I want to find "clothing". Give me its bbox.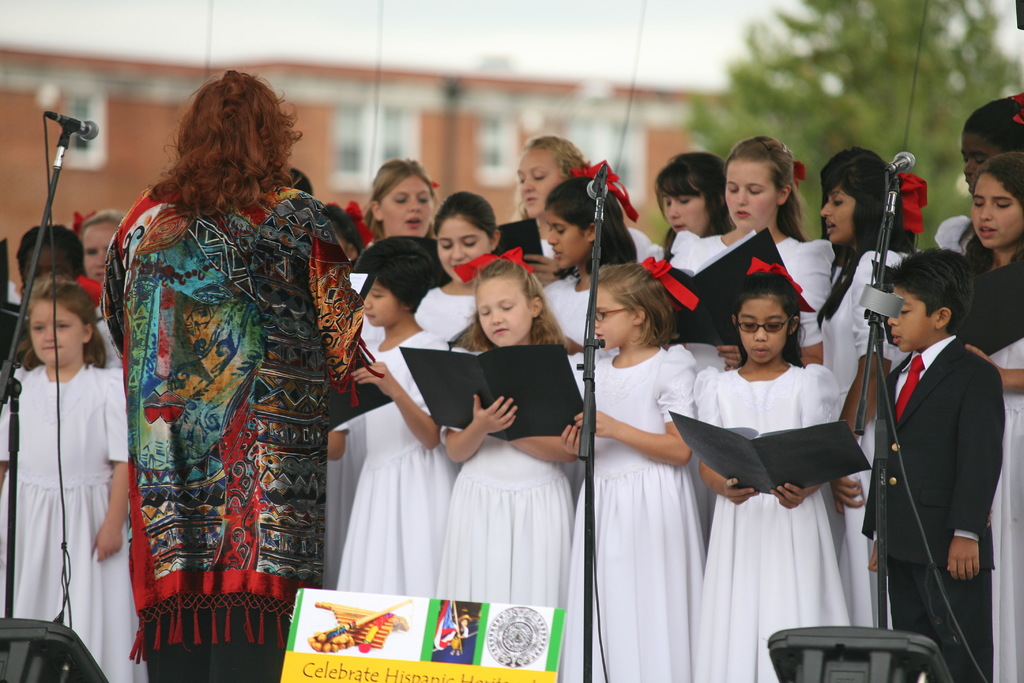
BBox(445, 323, 591, 682).
